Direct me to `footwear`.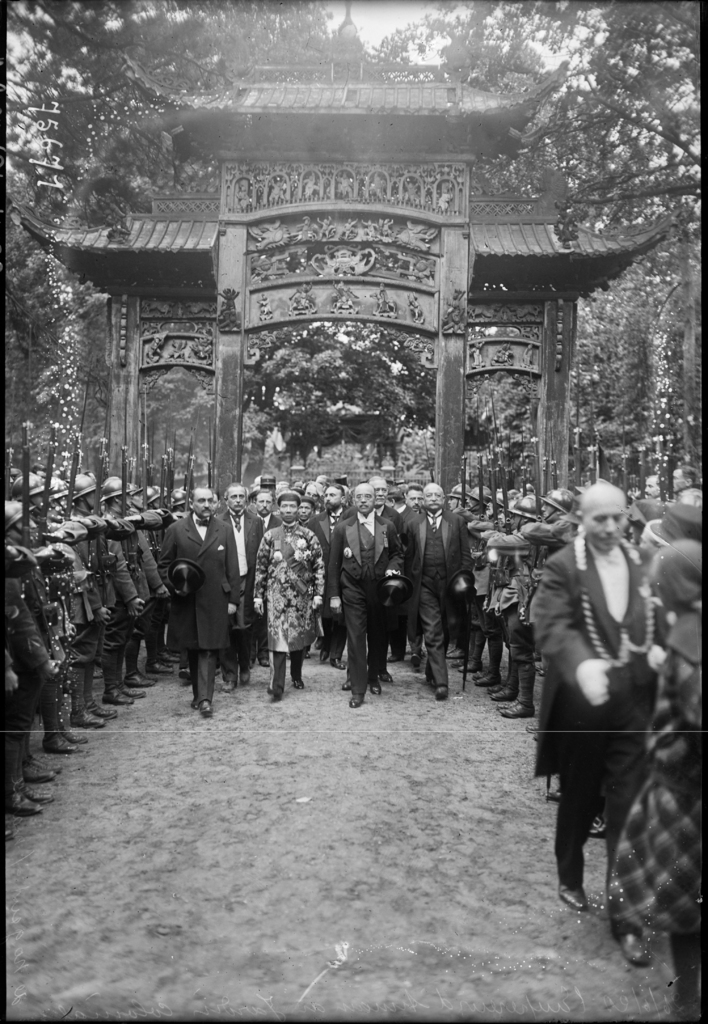
Direction: [left=5, top=828, right=19, bottom=847].
